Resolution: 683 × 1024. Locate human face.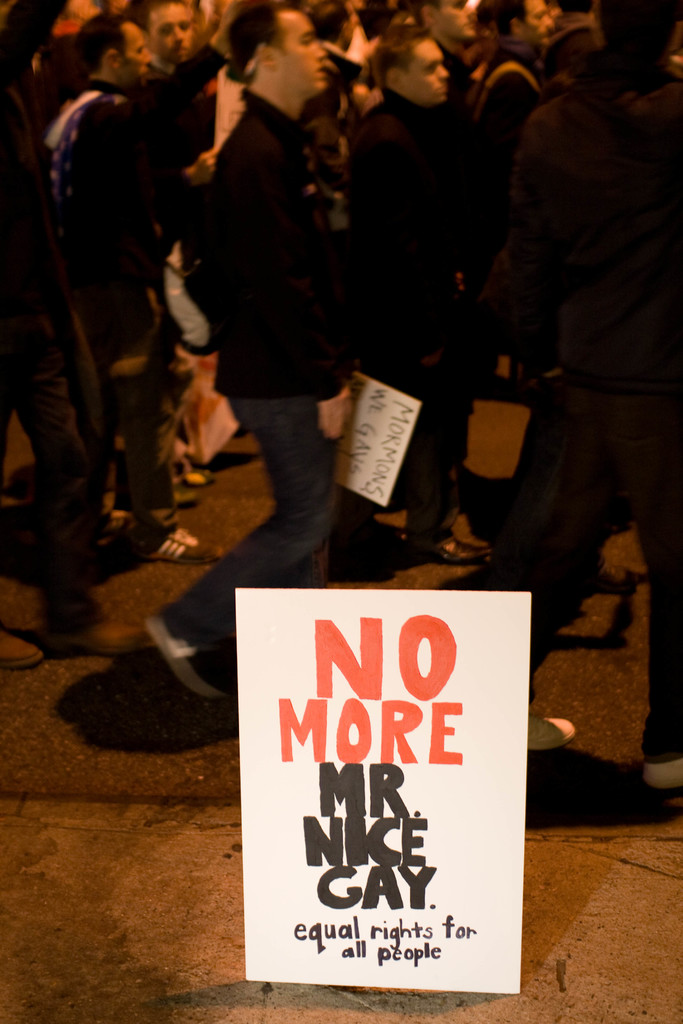
434,1,473,41.
